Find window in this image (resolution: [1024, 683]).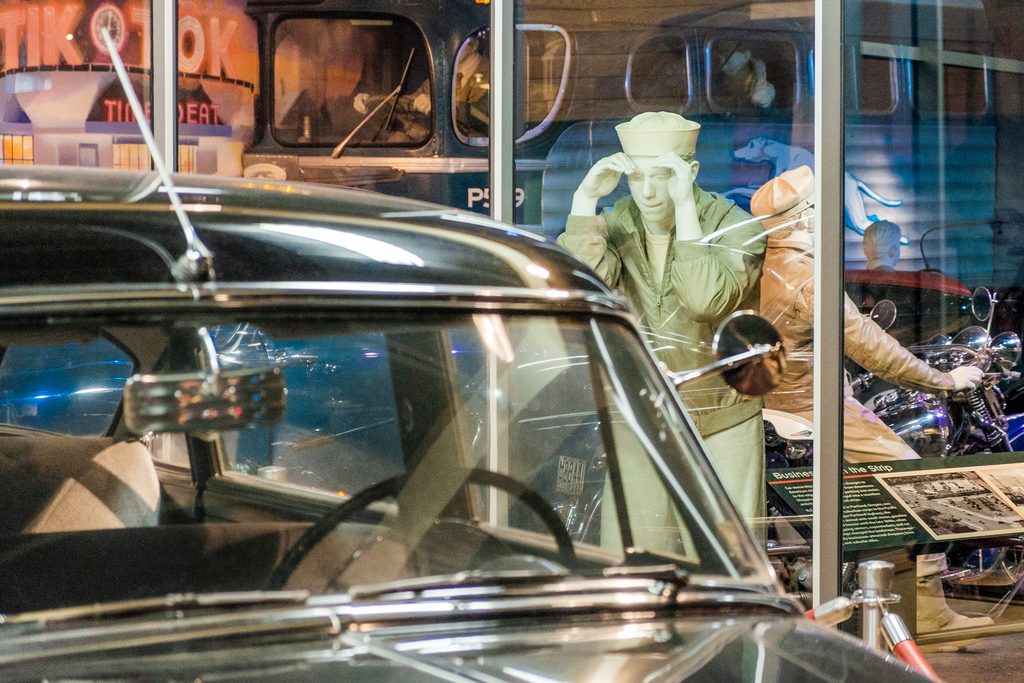
{"x1": 253, "y1": 16, "x2": 457, "y2": 160}.
